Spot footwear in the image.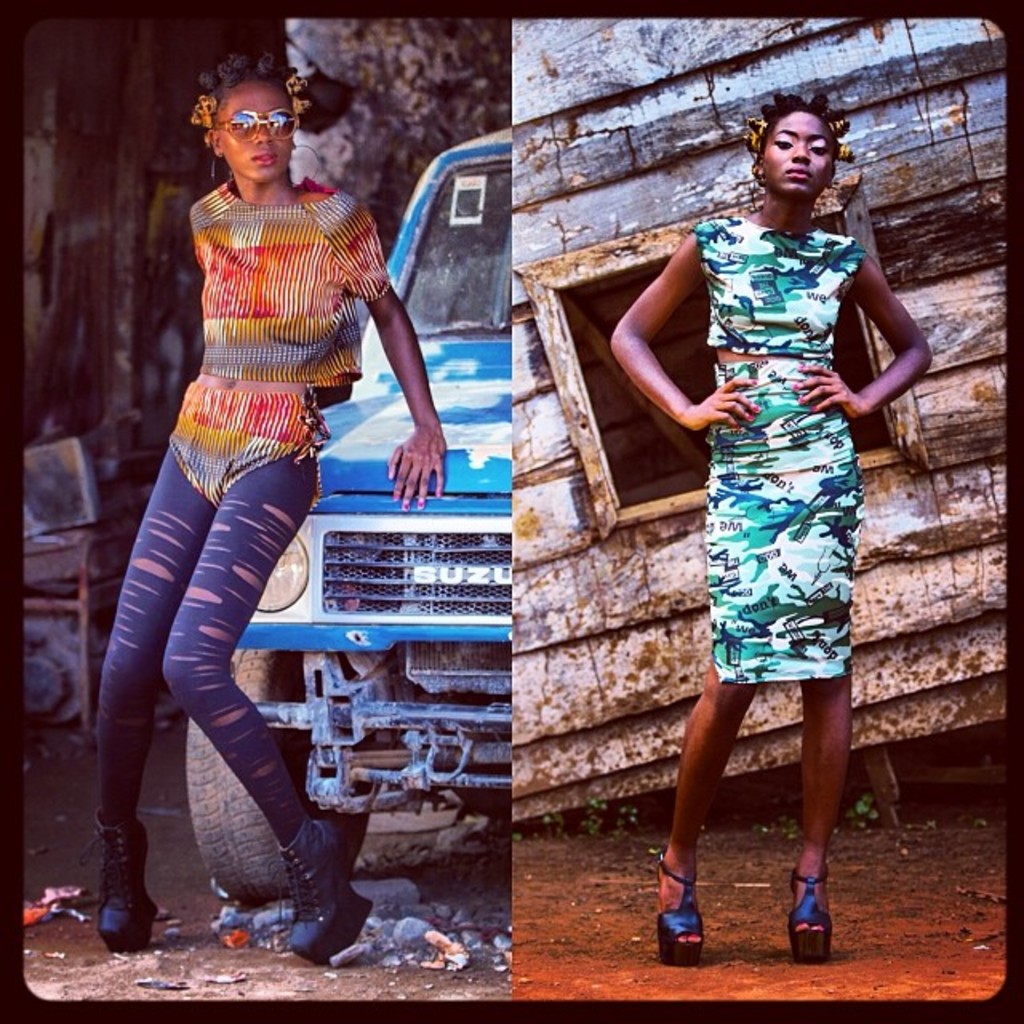
footwear found at left=96, top=816, right=160, bottom=954.
